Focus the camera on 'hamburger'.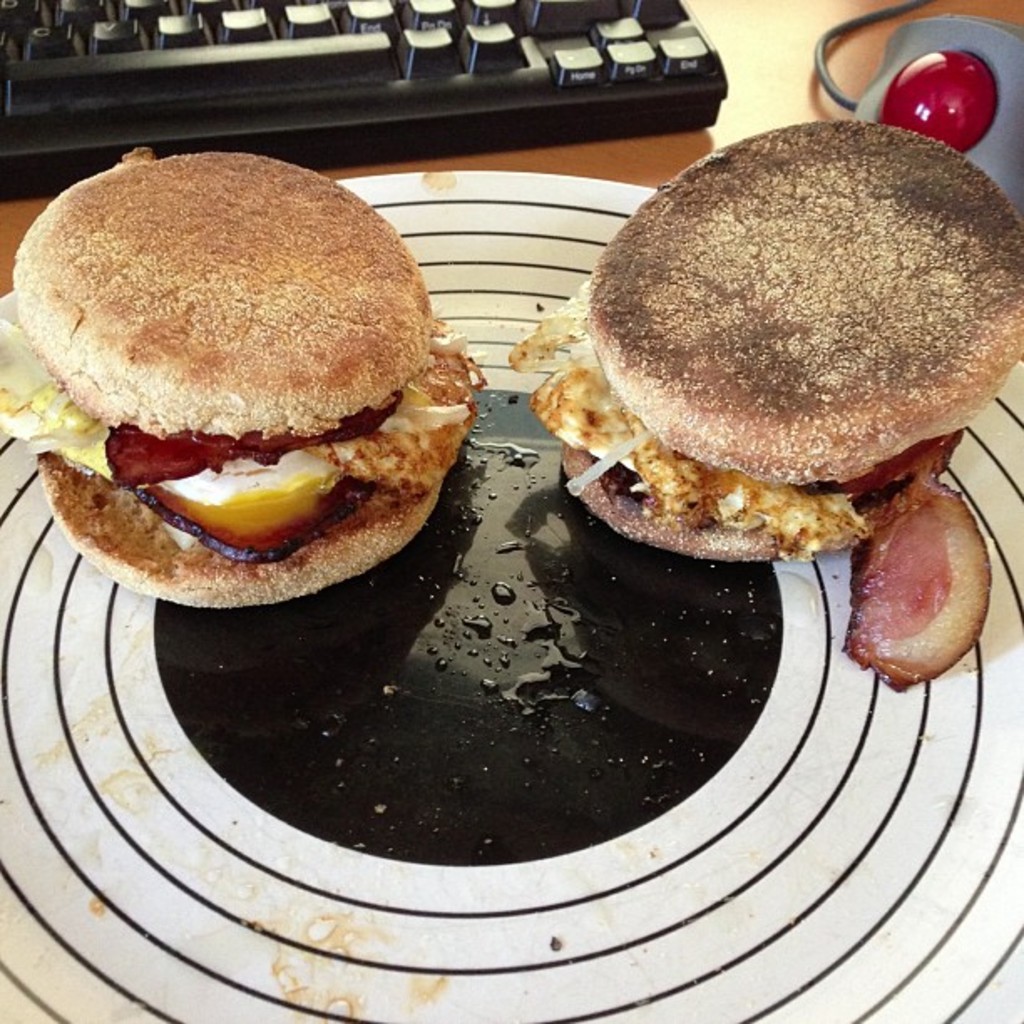
Focus region: box=[507, 117, 1017, 693].
